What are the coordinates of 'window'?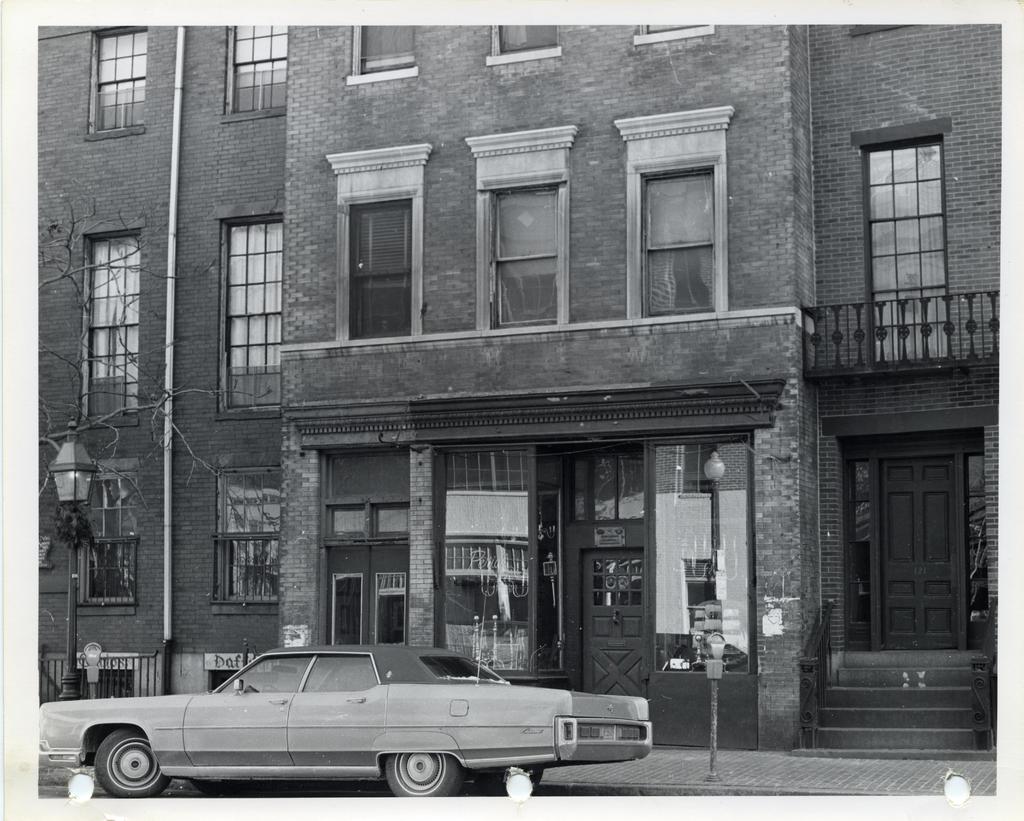
[x1=221, y1=215, x2=287, y2=414].
